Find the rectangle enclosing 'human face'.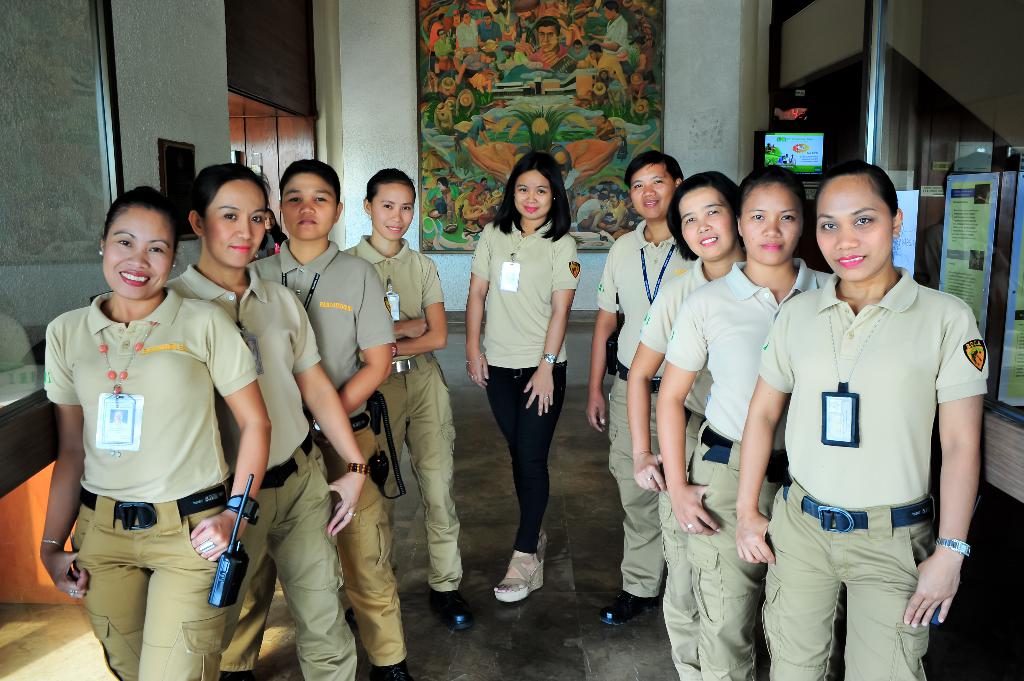
268,211,276,230.
